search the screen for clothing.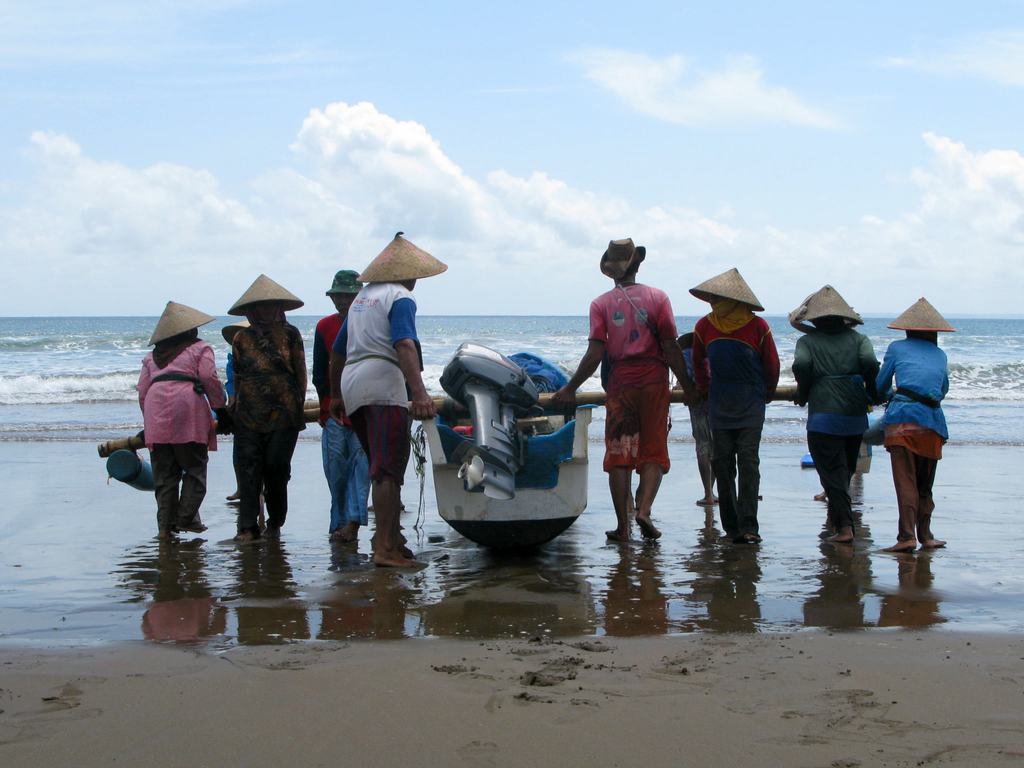
Found at [x1=689, y1=327, x2=721, y2=482].
